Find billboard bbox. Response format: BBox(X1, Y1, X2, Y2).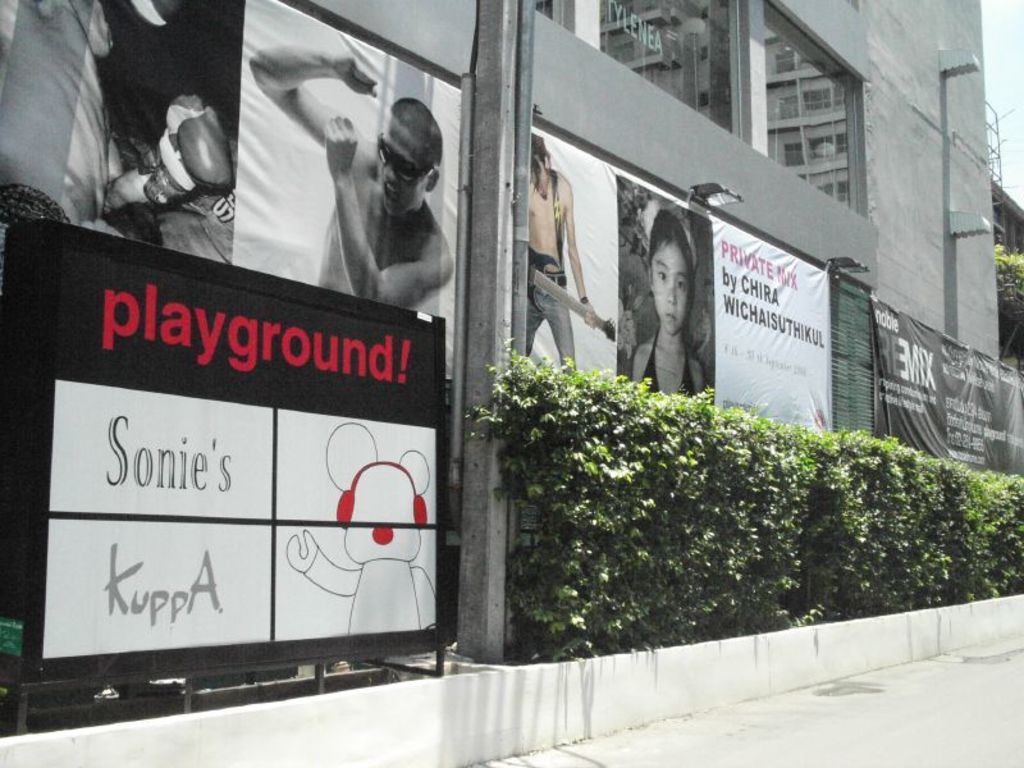
BBox(26, 227, 453, 668).
